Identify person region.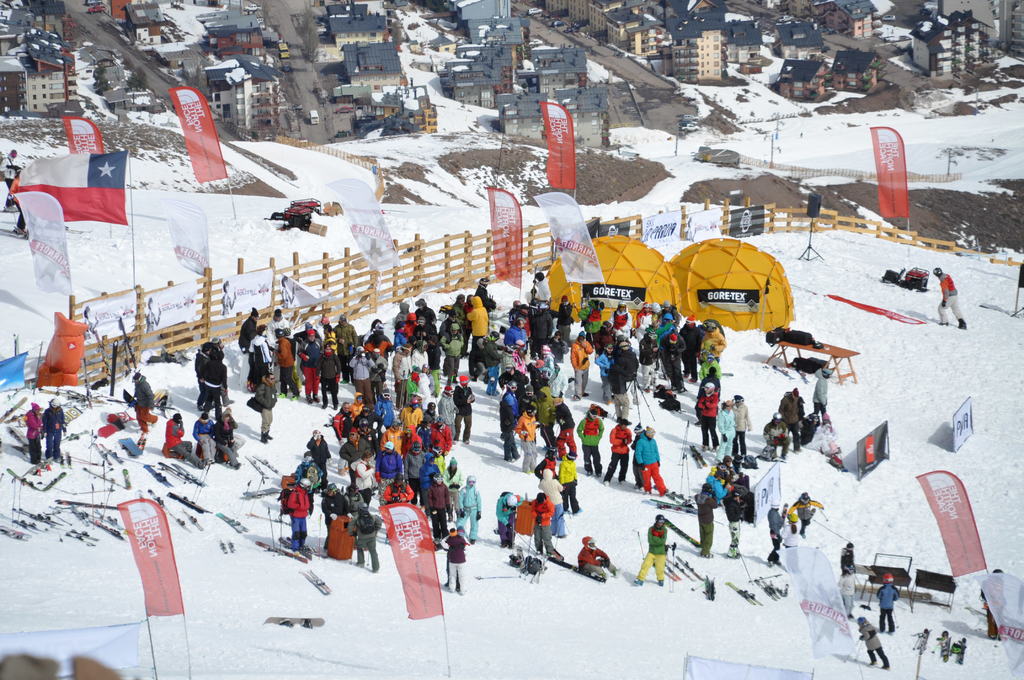
Region: locate(792, 492, 824, 528).
